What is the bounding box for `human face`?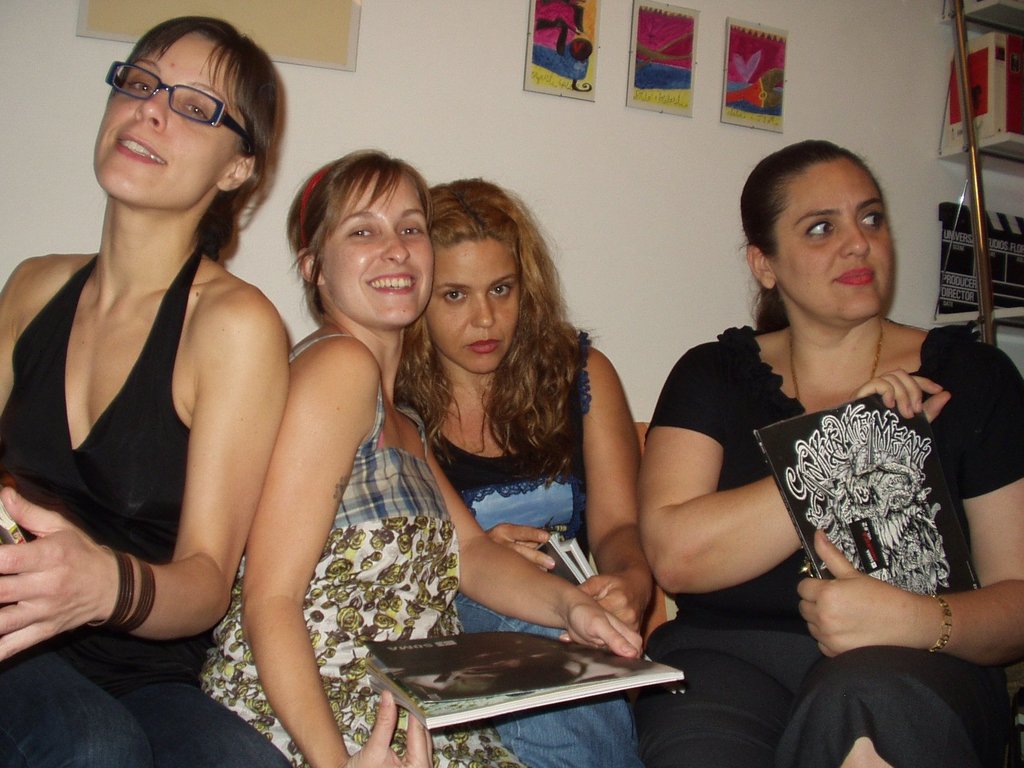
l=94, t=28, r=238, b=204.
